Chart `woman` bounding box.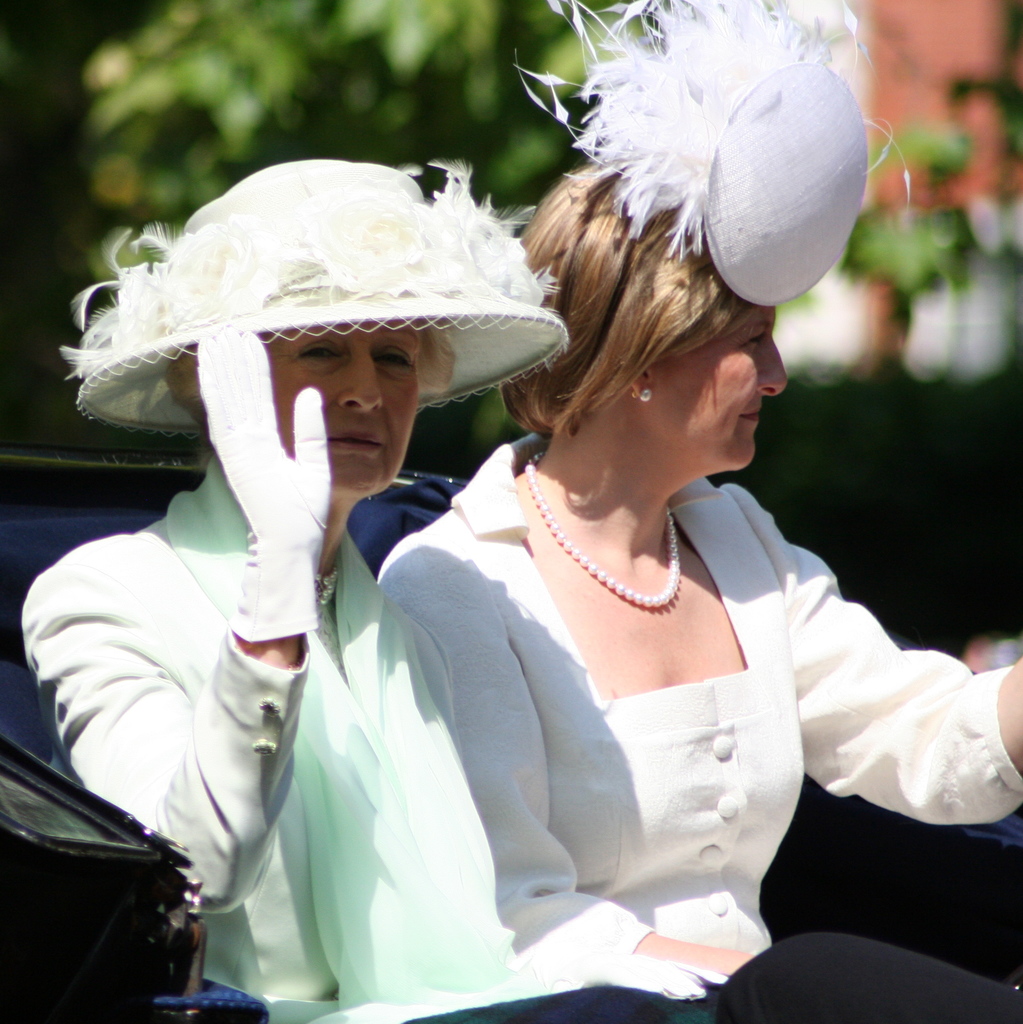
Charted: [363,154,1022,1023].
